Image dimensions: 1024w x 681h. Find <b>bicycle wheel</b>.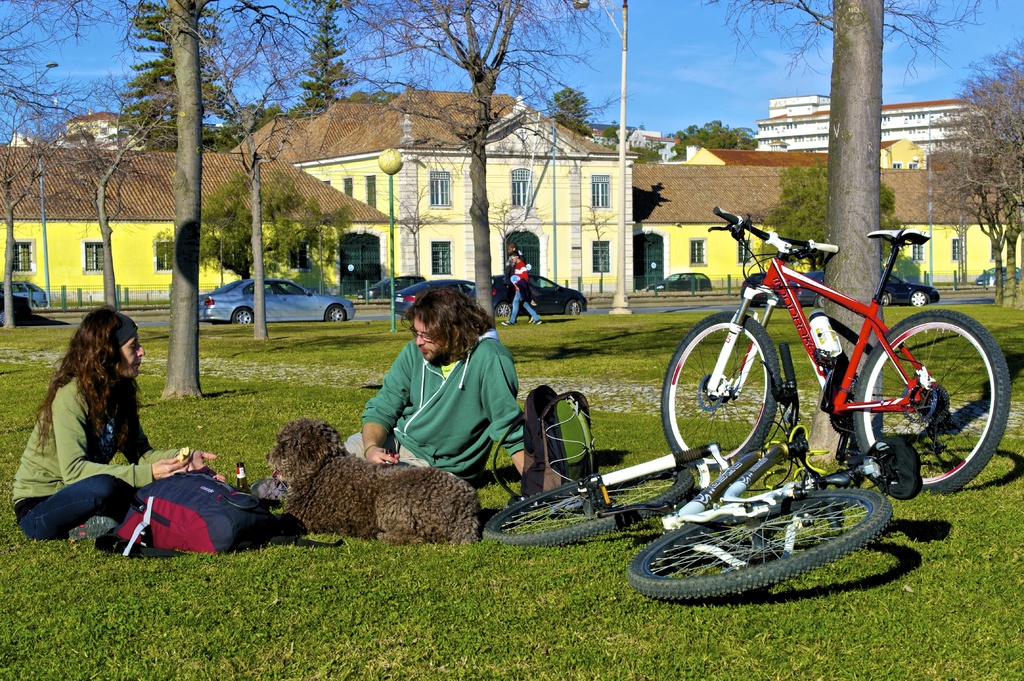
[483,470,696,545].
